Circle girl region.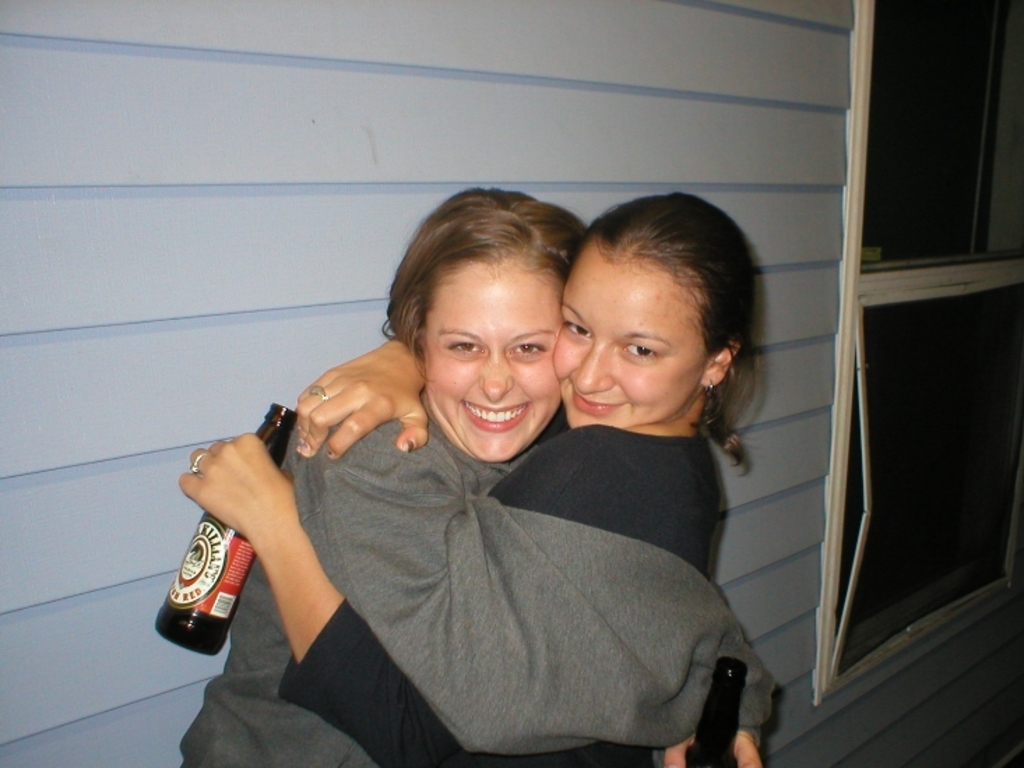
Region: bbox=(173, 194, 759, 767).
